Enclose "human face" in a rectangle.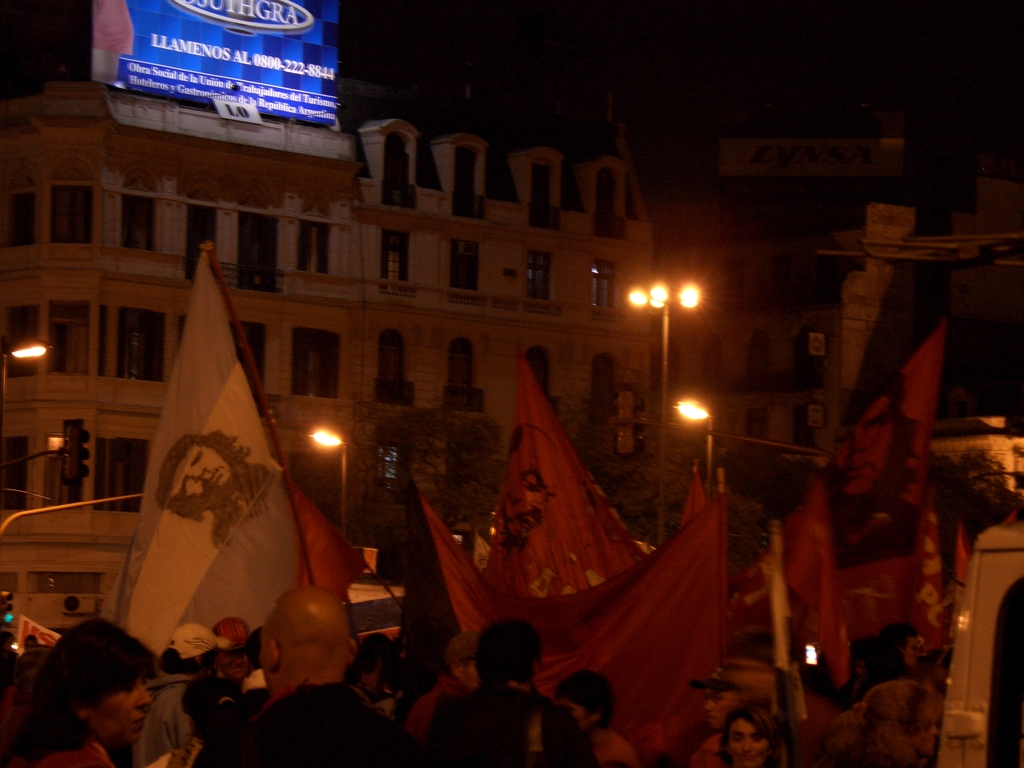
[89,671,150,737].
